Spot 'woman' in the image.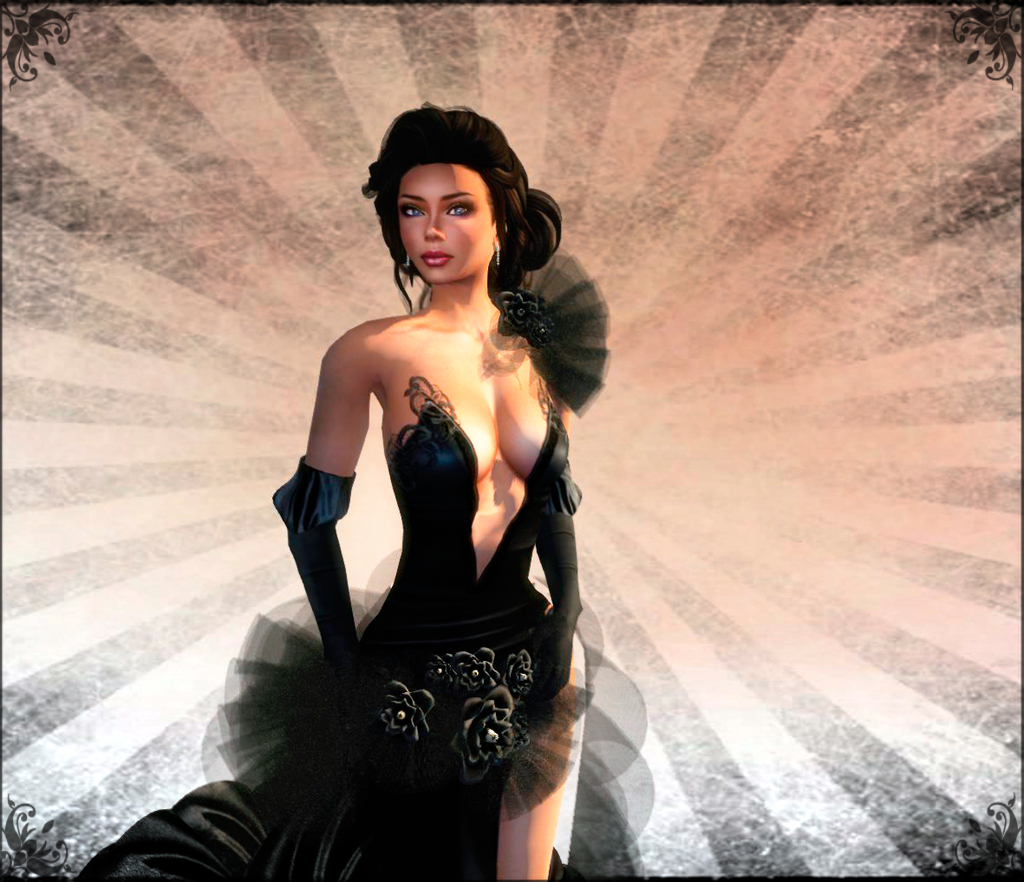
'woman' found at 240, 88, 615, 807.
